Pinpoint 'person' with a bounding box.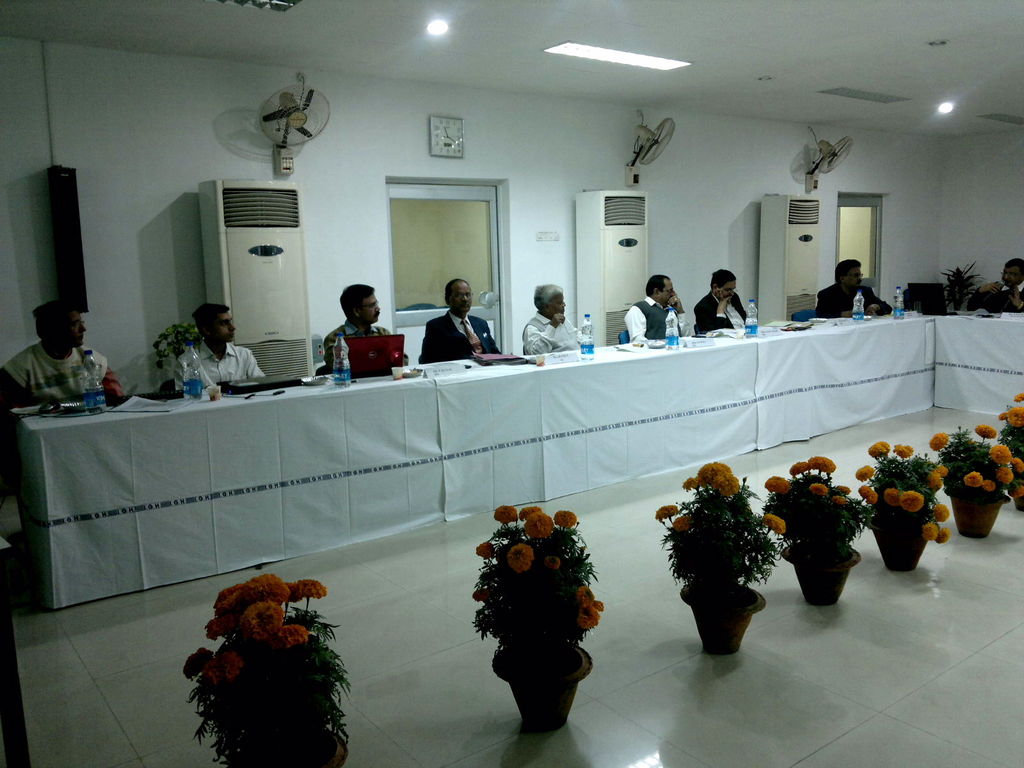
detection(177, 300, 269, 392).
